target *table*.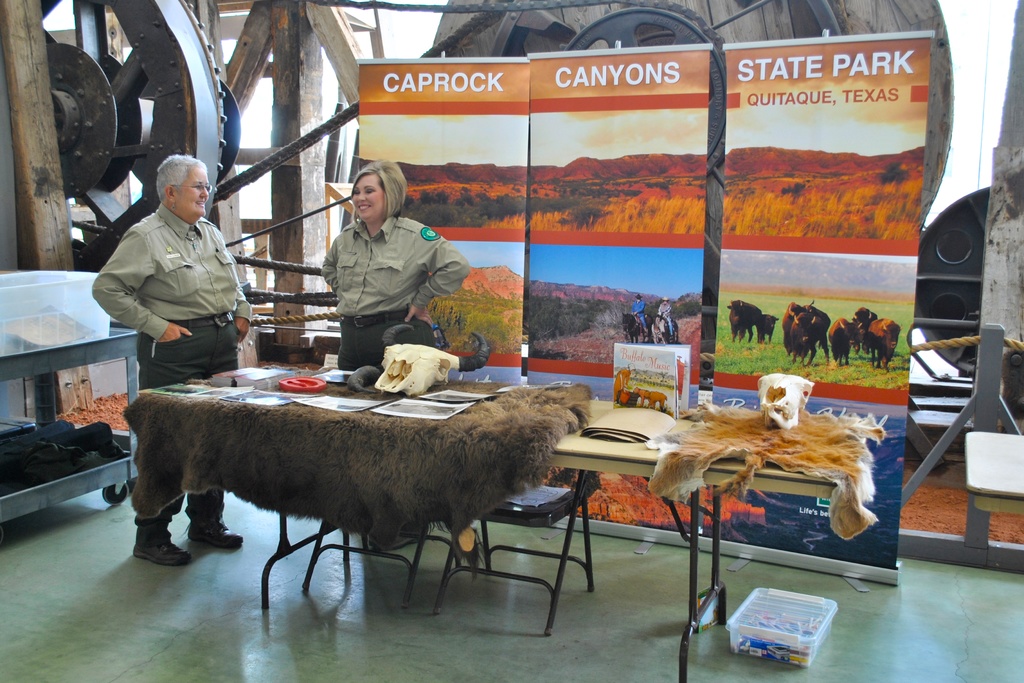
Target region: bbox=(125, 362, 862, 679).
